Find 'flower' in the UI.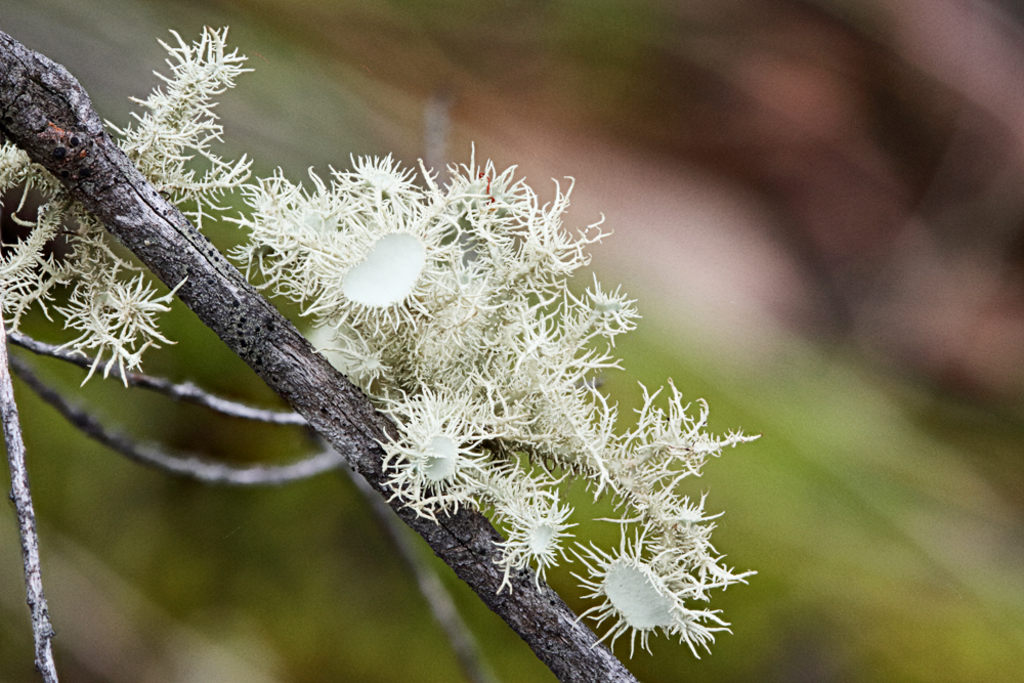
UI element at x1=583 y1=550 x2=722 y2=666.
